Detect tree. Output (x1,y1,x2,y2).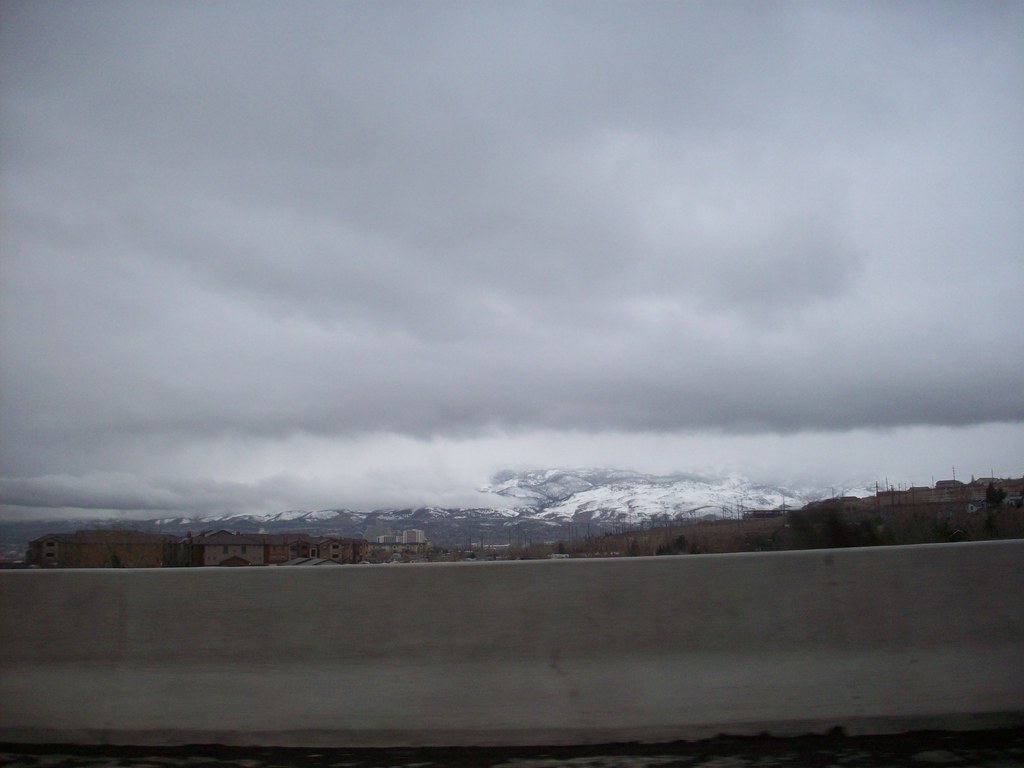
(653,536,689,556).
